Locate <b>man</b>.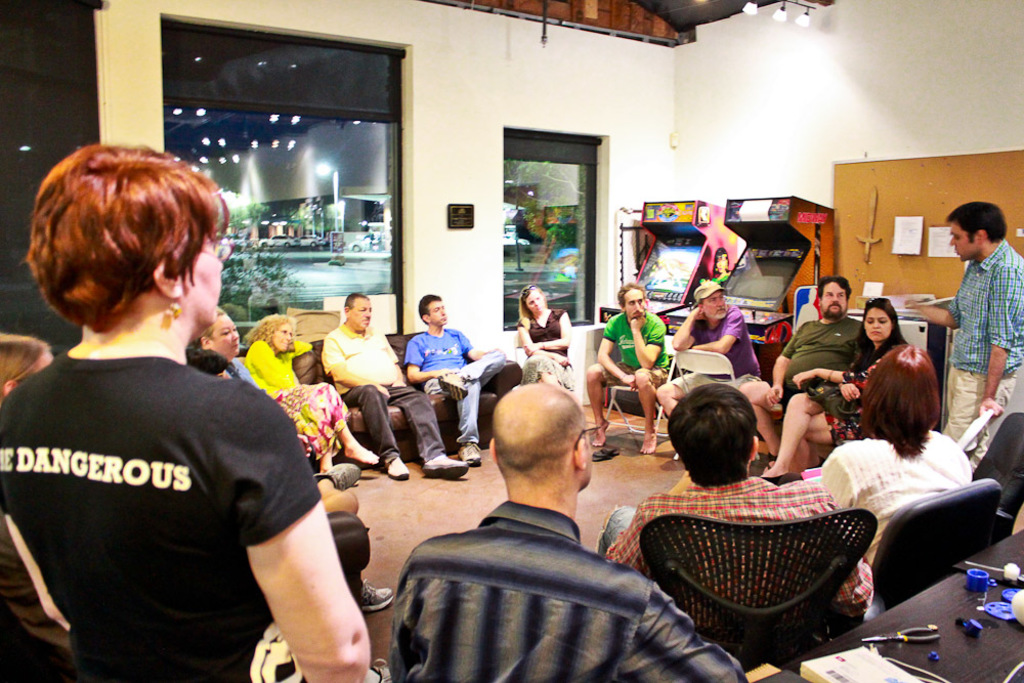
Bounding box: x1=593, y1=382, x2=872, y2=639.
